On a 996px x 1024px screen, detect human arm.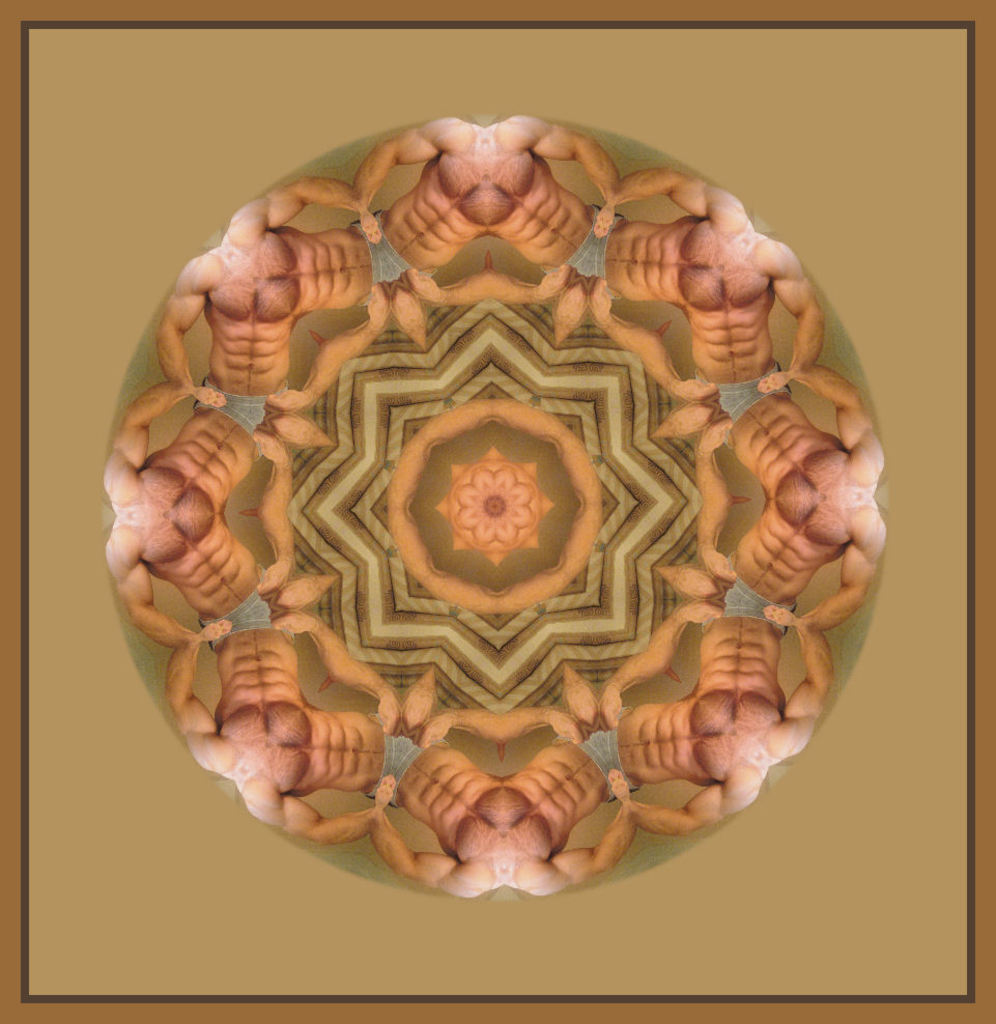
pyautogui.locateOnScreen(420, 701, 505, 748).
